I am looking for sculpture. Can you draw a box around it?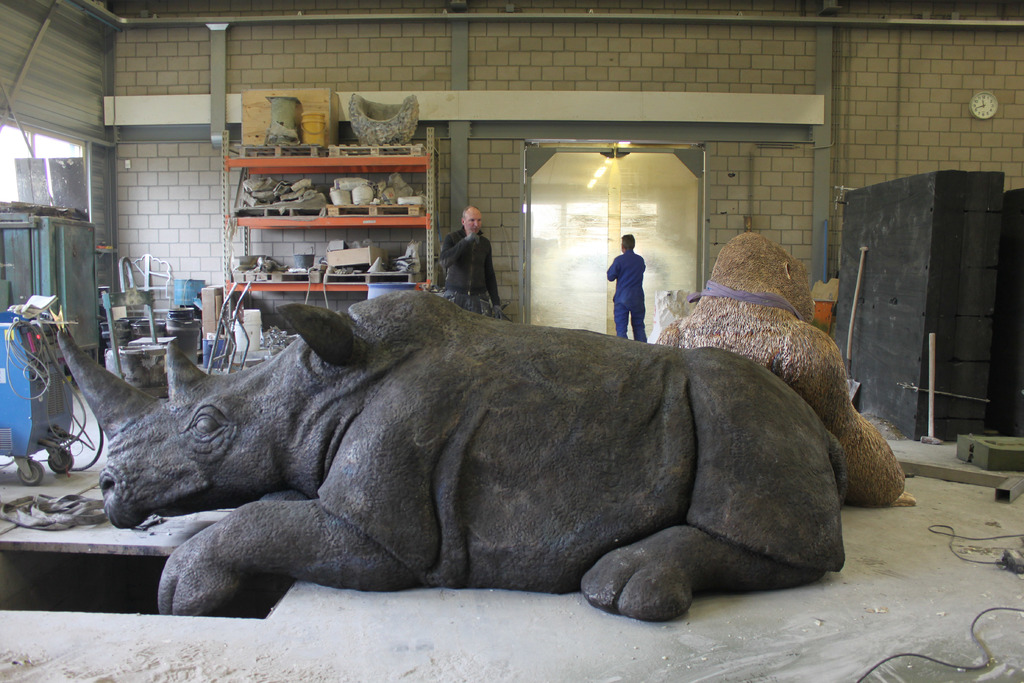
Sure, the bounding box is bbox(647, 227, 929, 511).
